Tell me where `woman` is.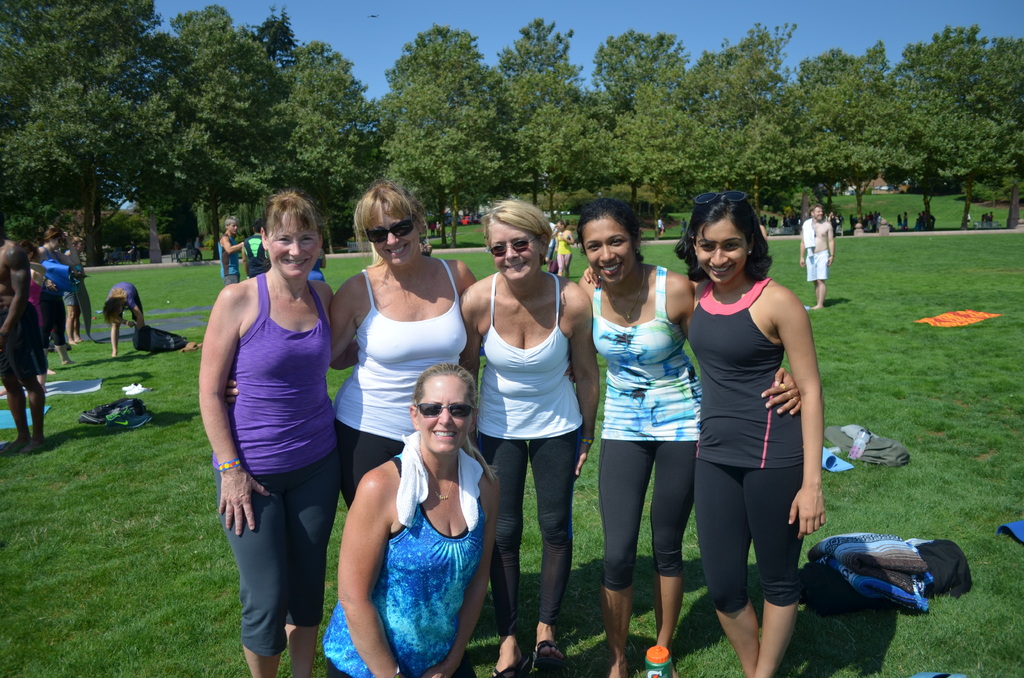
`woman` is at region(582, 187, 828, 677).
